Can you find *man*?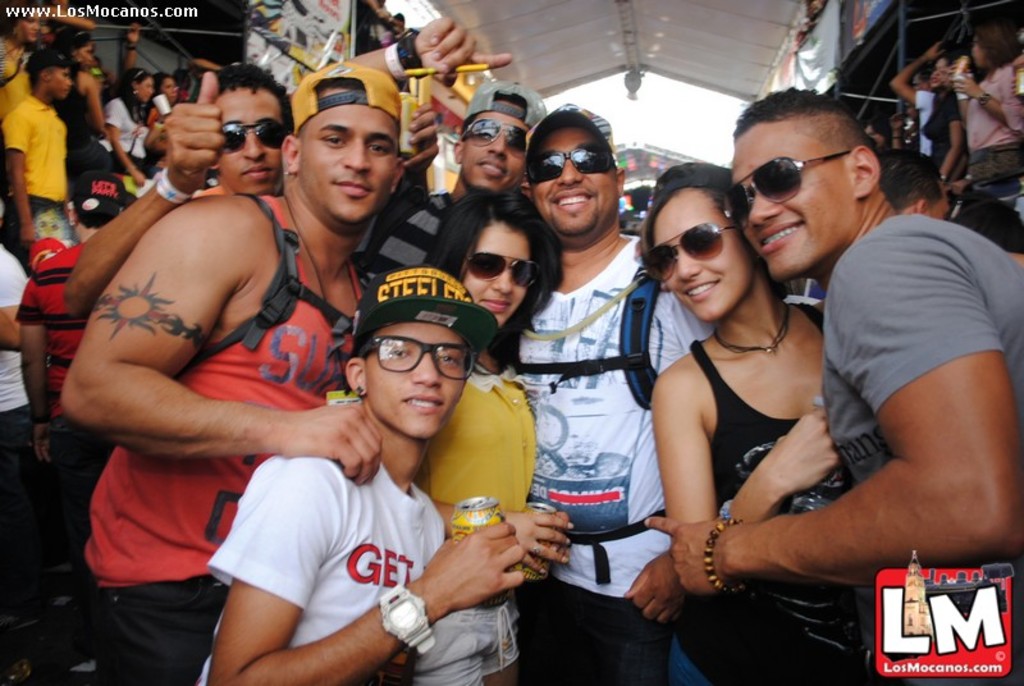
Yes, bounding box: Rect(17, 157, 146, 669).
